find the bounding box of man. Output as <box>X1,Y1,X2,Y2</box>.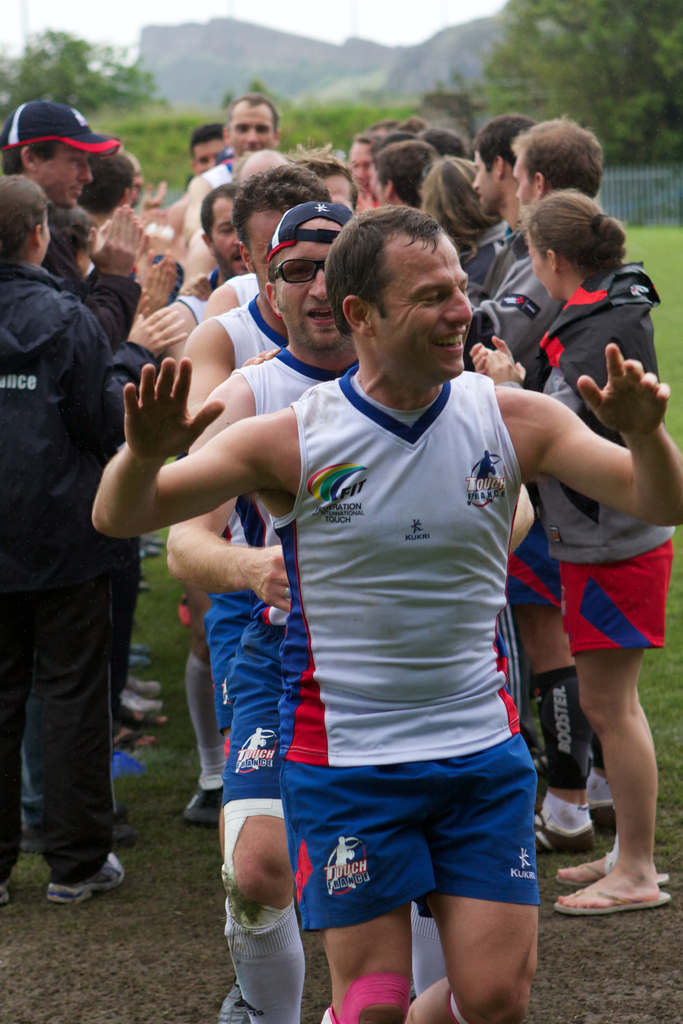
<box>162,204,534,1023</box>.
